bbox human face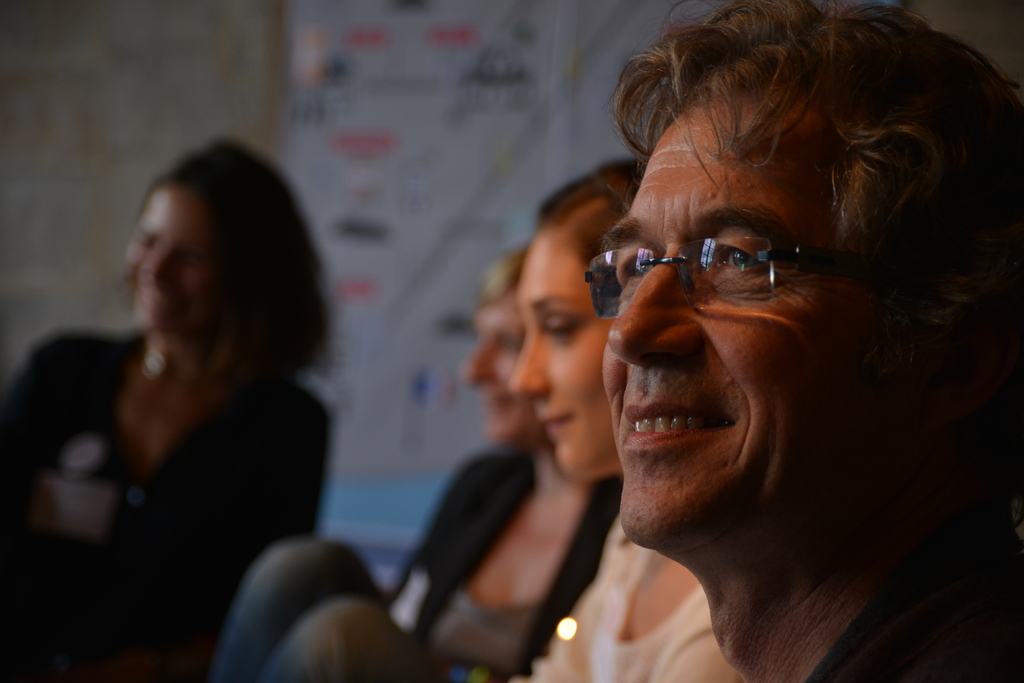
rect(593, 80, 915, 549)
